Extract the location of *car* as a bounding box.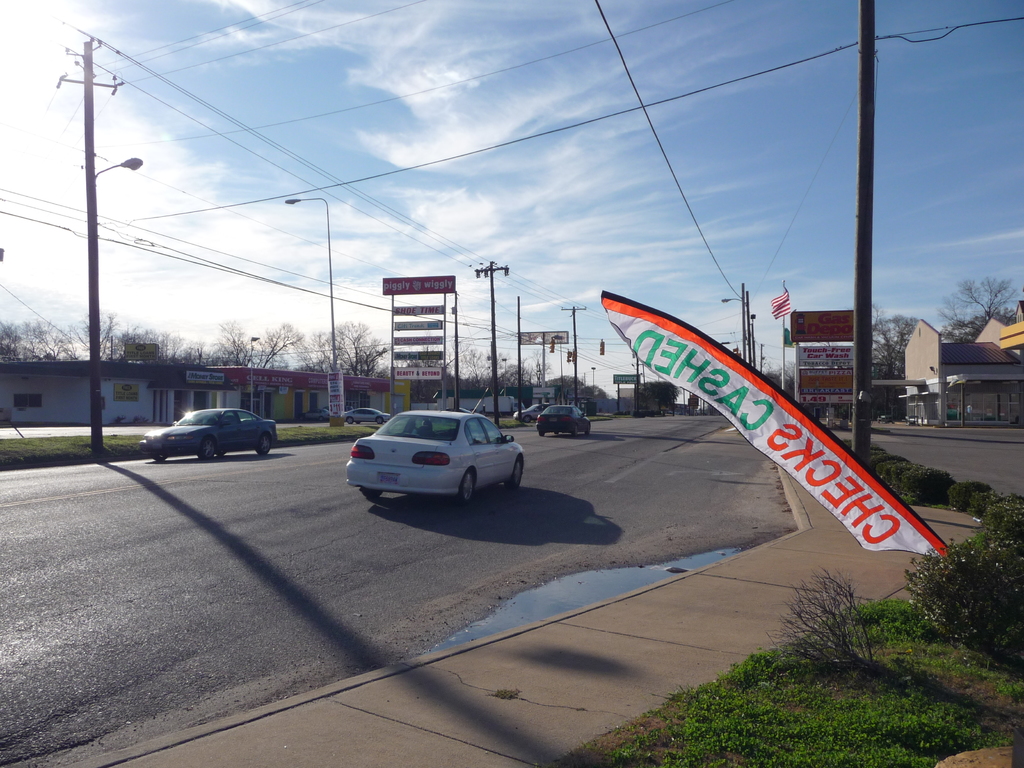
bbox(338, 403, 524, 504).
